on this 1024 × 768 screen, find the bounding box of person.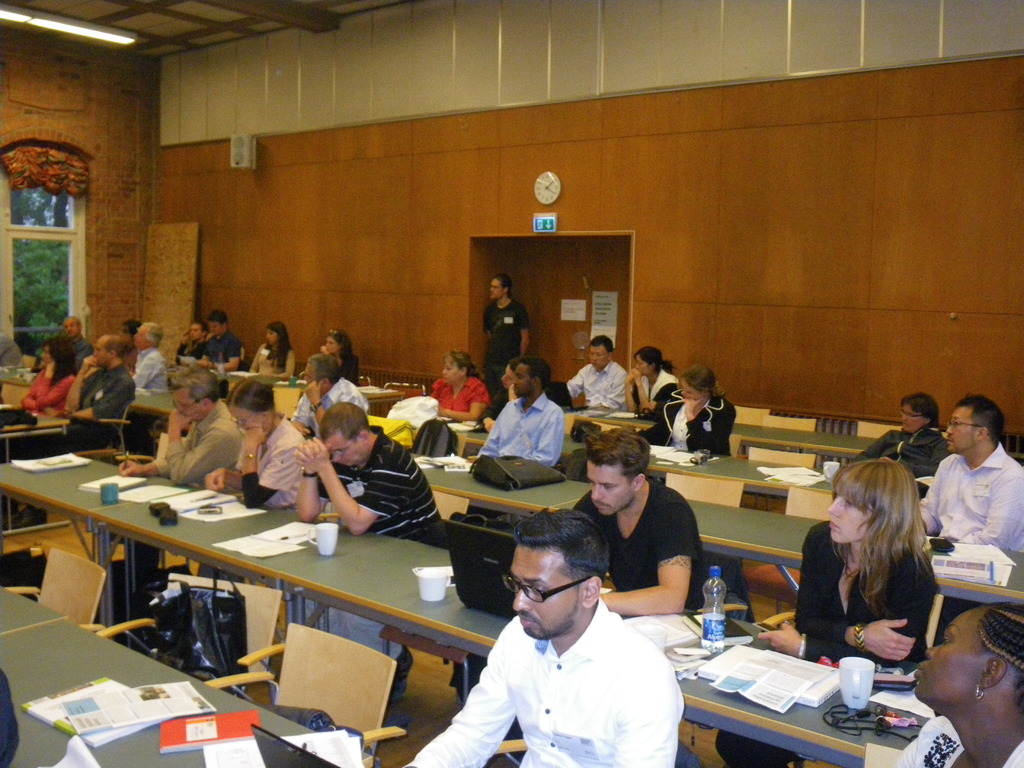
Bounding box: 907, 397, 1023, 553.
